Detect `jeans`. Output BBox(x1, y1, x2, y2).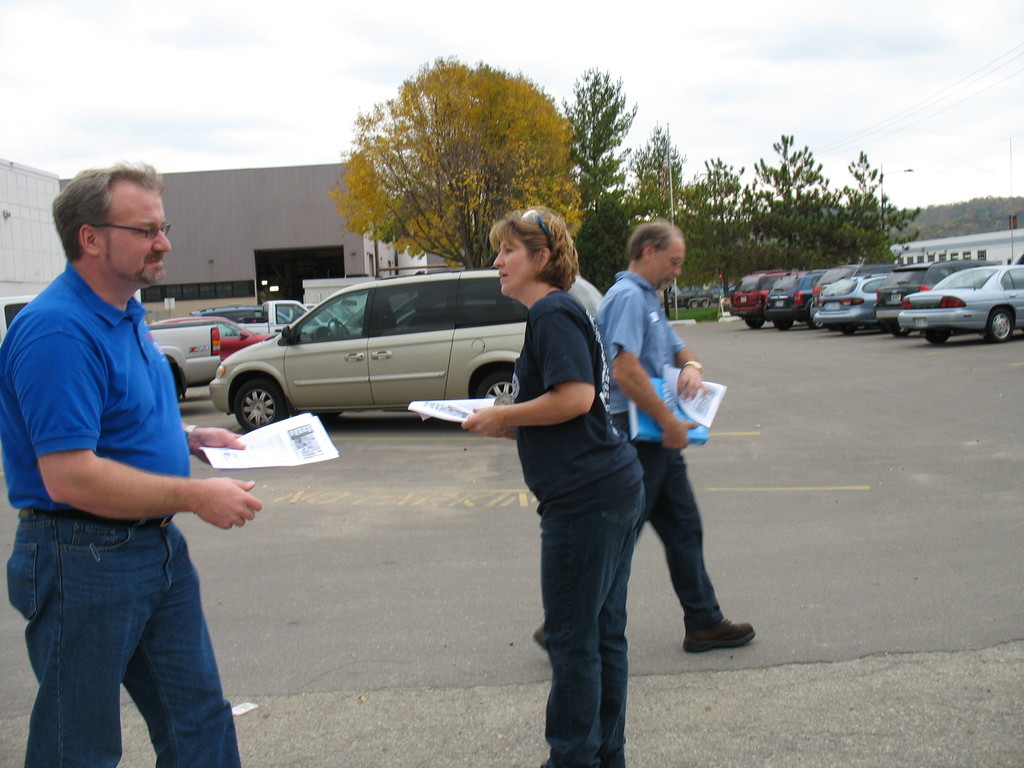
BBox(11, 521, 259, 765).
